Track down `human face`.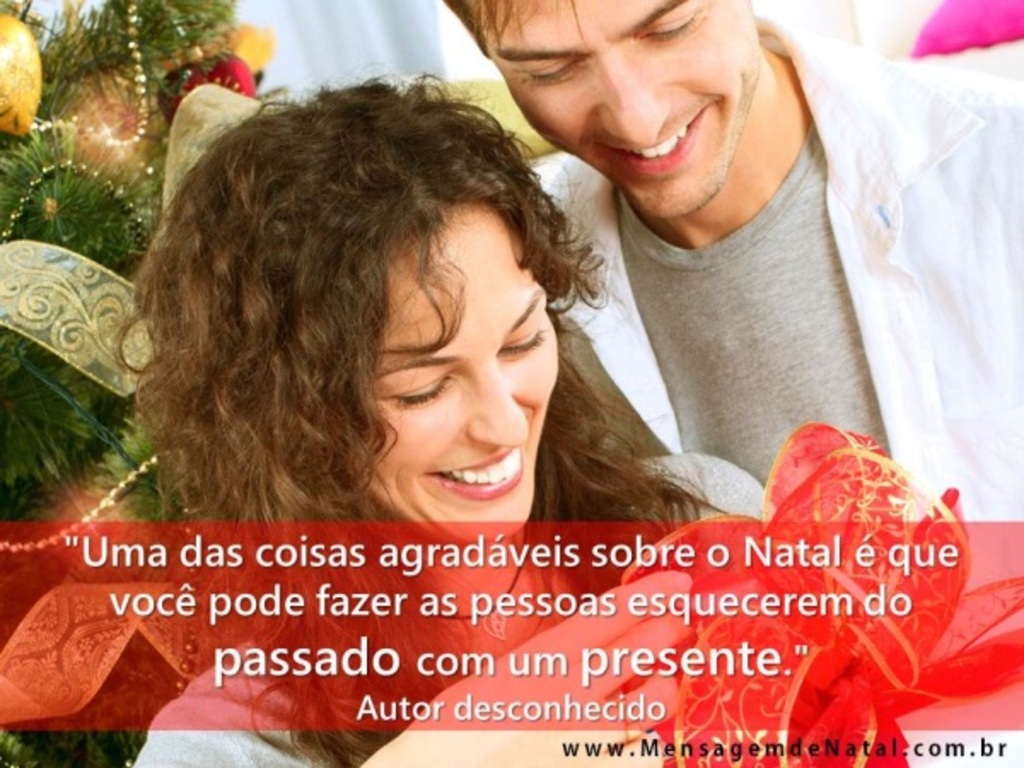
Tracked to left=463, top=0, right=763, bottom=220.
